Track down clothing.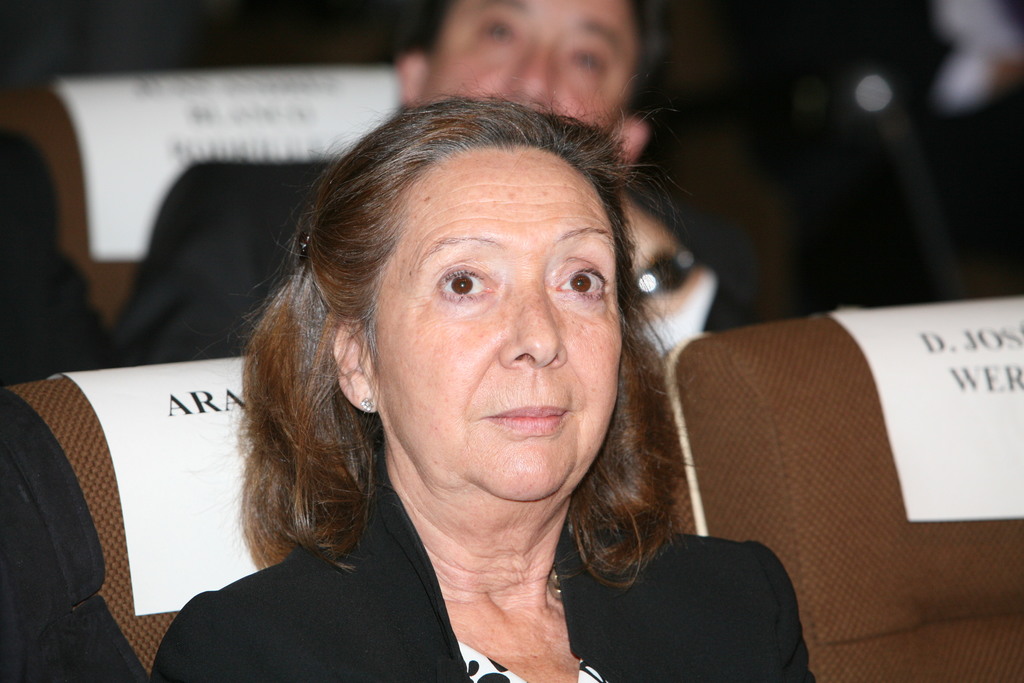
Tracked to <box>151,457,819,682</box>.
